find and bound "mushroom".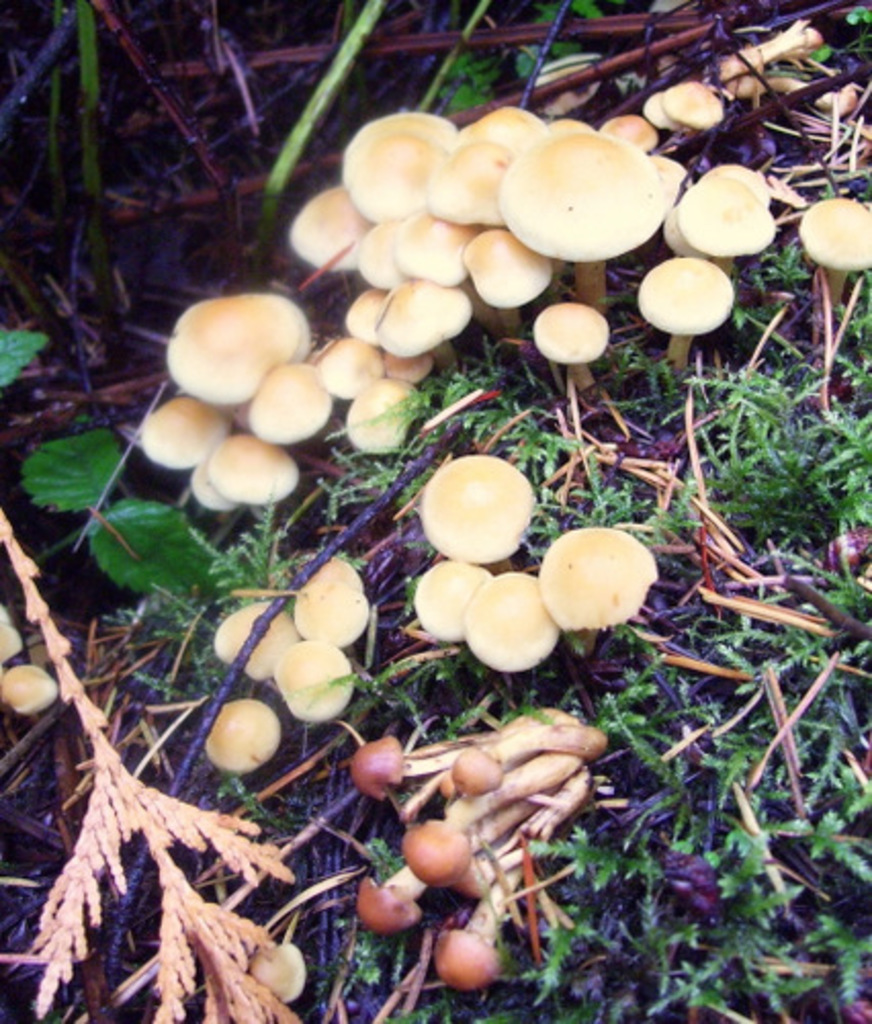
Bound: locate(0, 598, 23, 662).
